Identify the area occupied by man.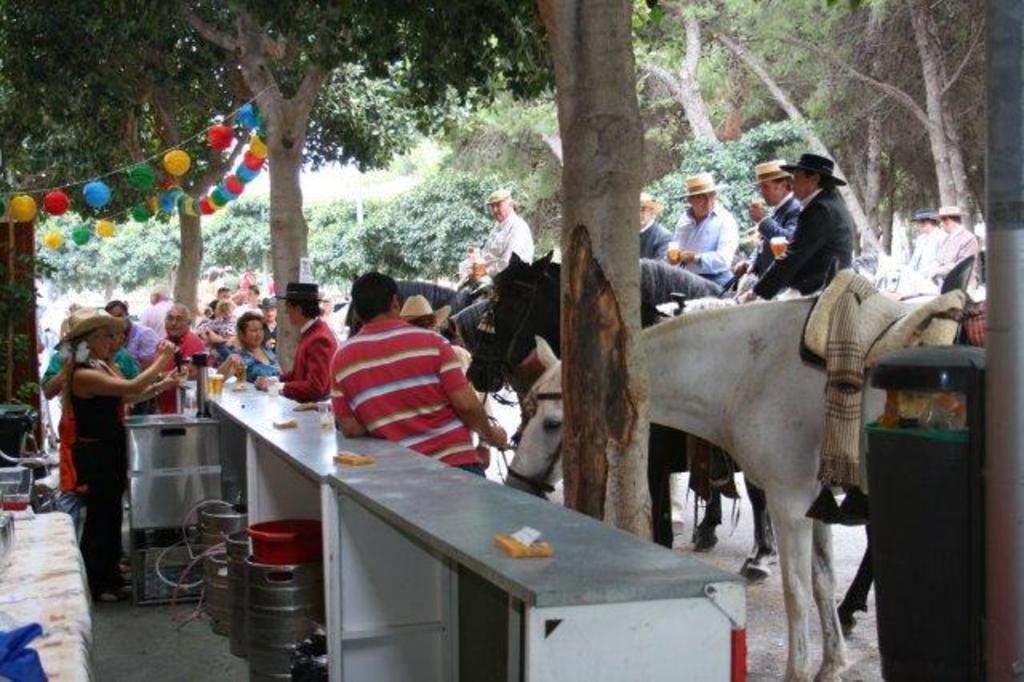
Area: (133,279,178,331).
